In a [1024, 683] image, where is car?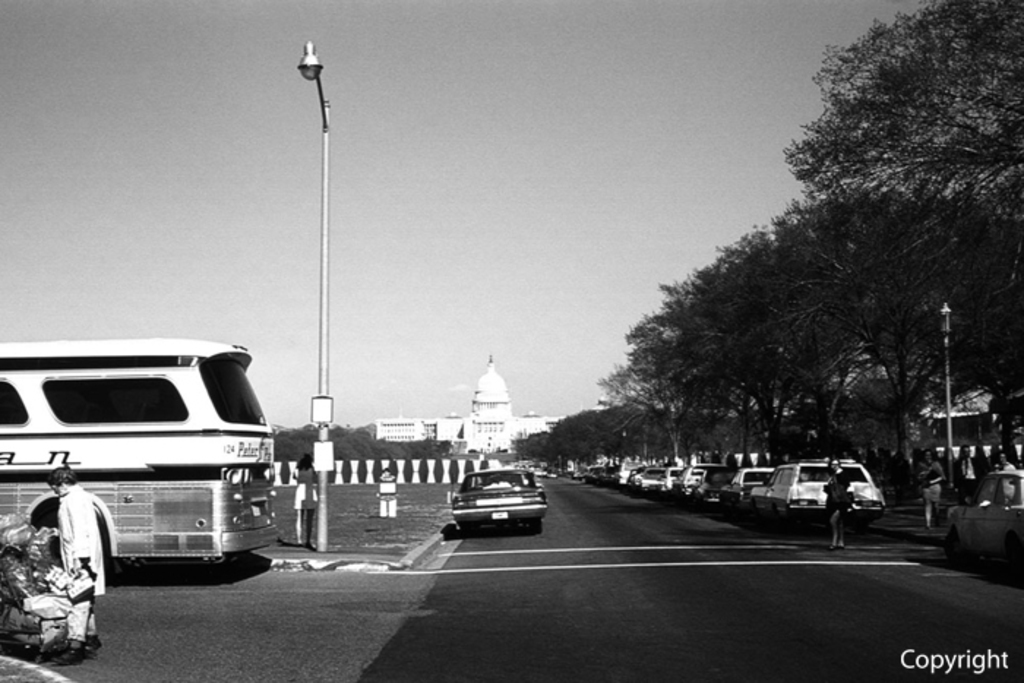
region(434, 469, 543, 538).
